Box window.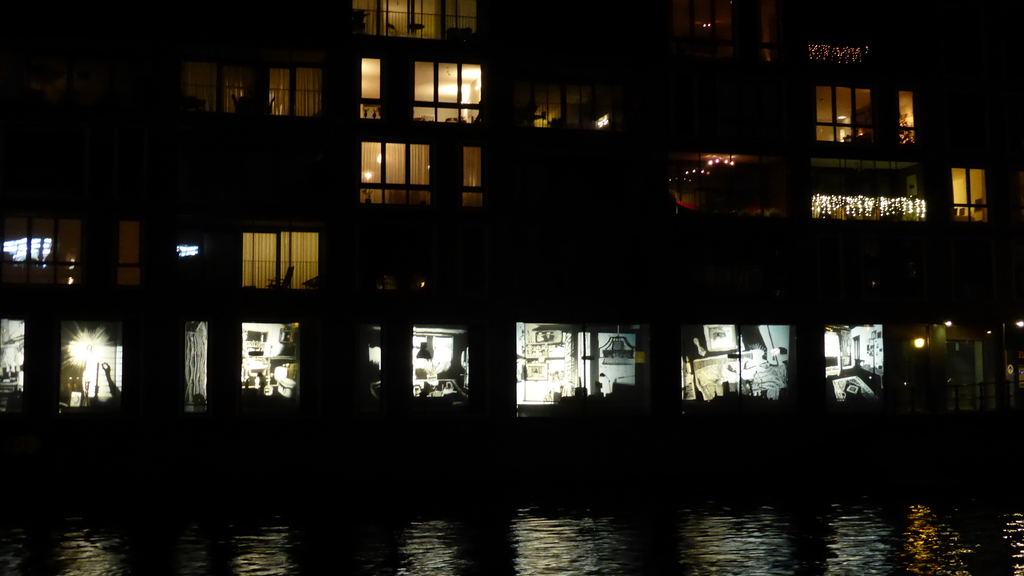
[left=898, top=86, right=915, bottom=147].
